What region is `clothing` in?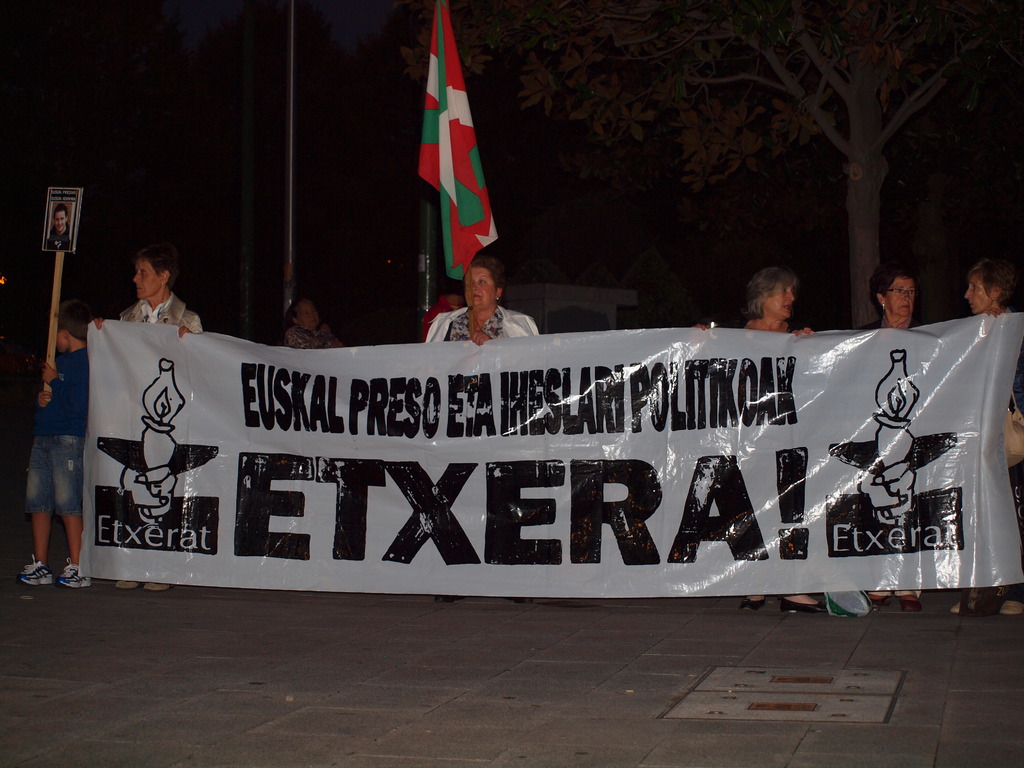
bbox(1010, 360, 1023, 523).
